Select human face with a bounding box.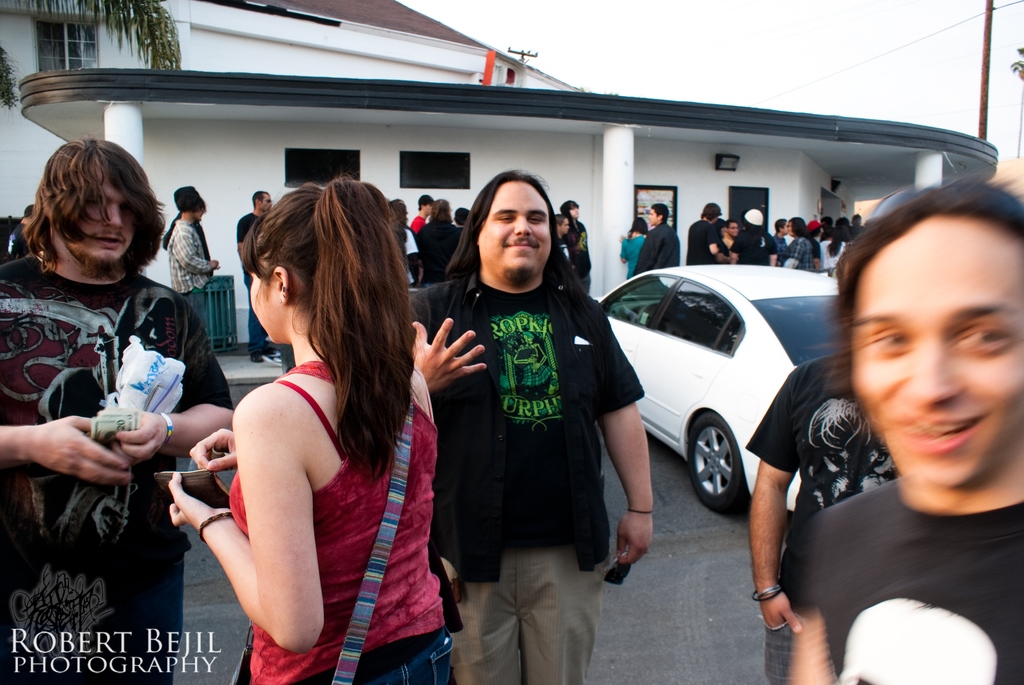
[x1=251, y1=271, x2=278, y2=344].
